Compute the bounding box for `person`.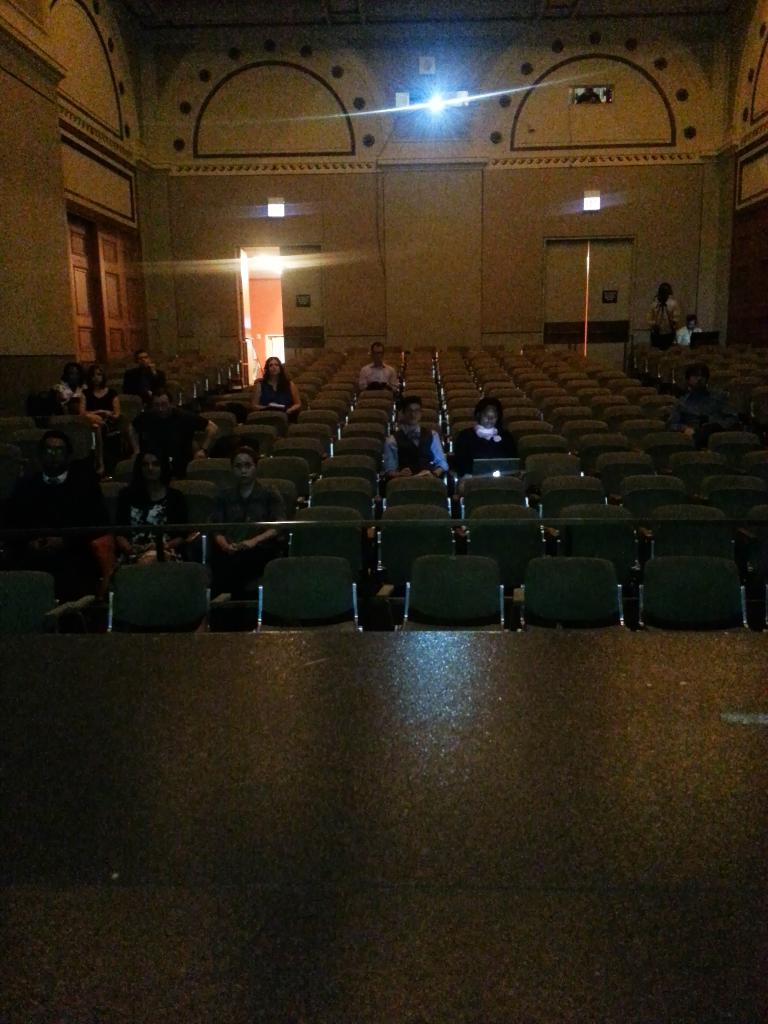
205:447:285:598.
